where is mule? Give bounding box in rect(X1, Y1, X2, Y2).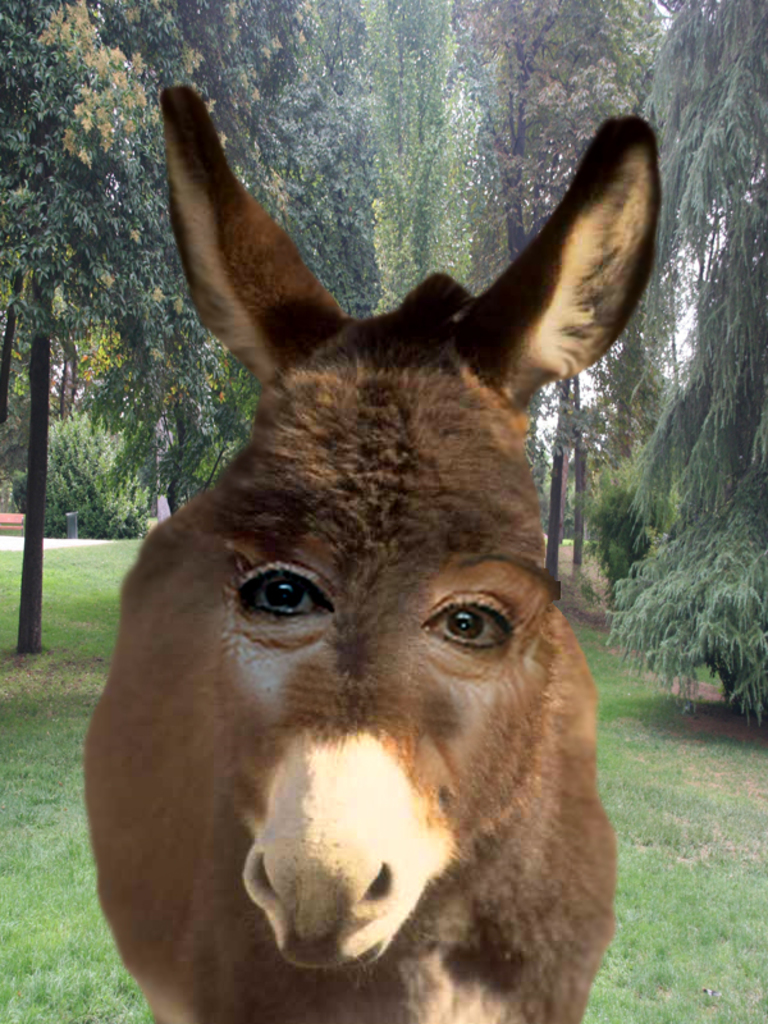
rect(87, 79, 653, 1023).
